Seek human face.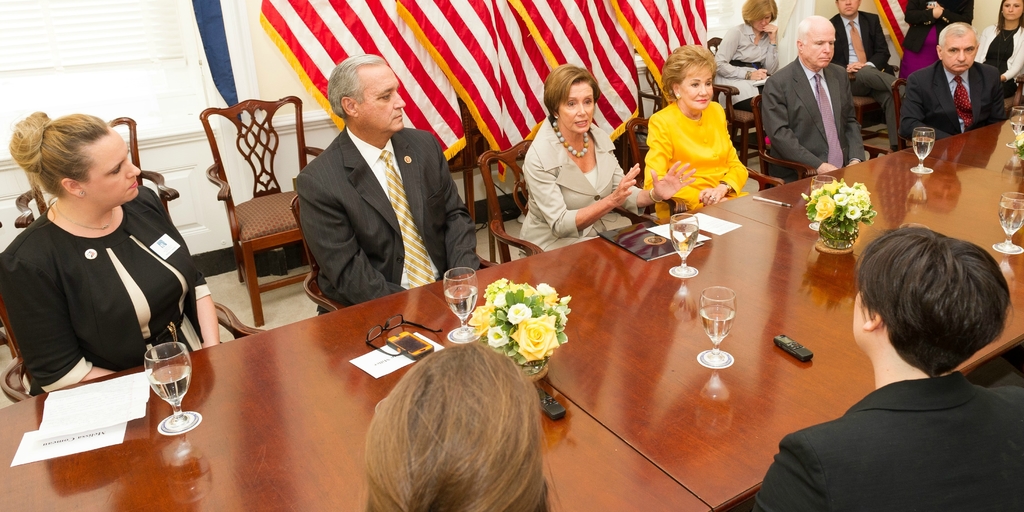
[x1=557, y1=85, x2=594, y2=134].
